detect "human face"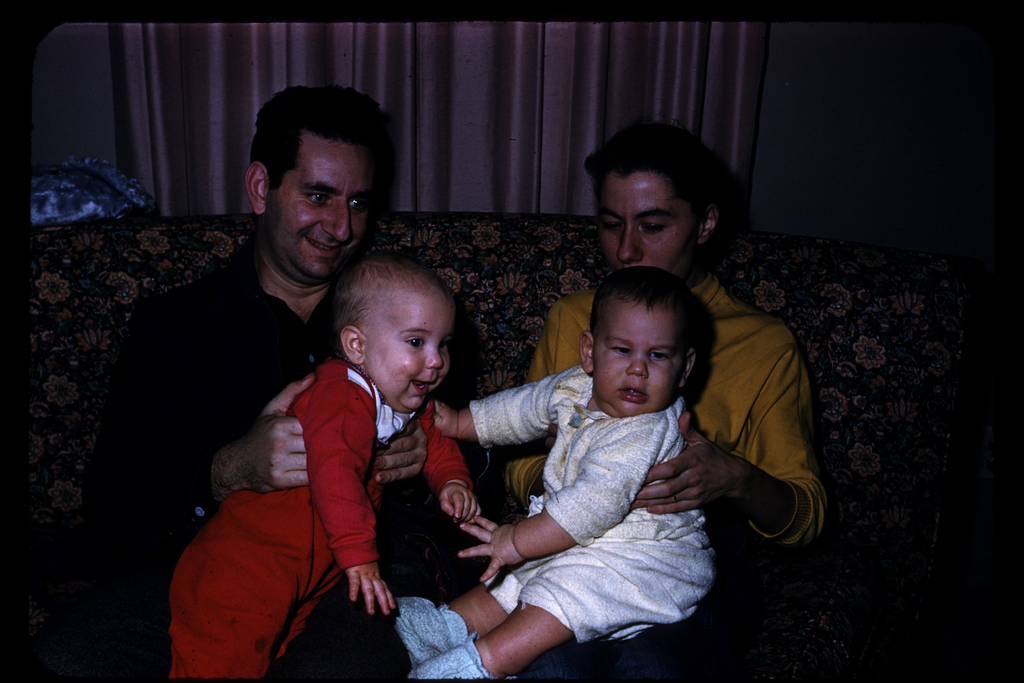
left=596, top=304, right=684, bottom=416
